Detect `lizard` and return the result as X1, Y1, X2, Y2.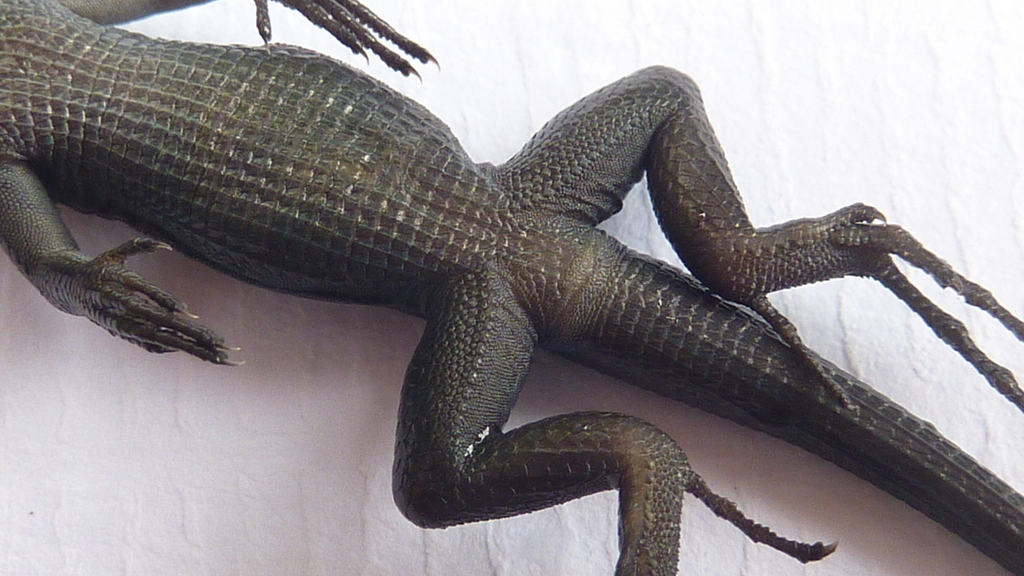
0, 12, 970, 541.
